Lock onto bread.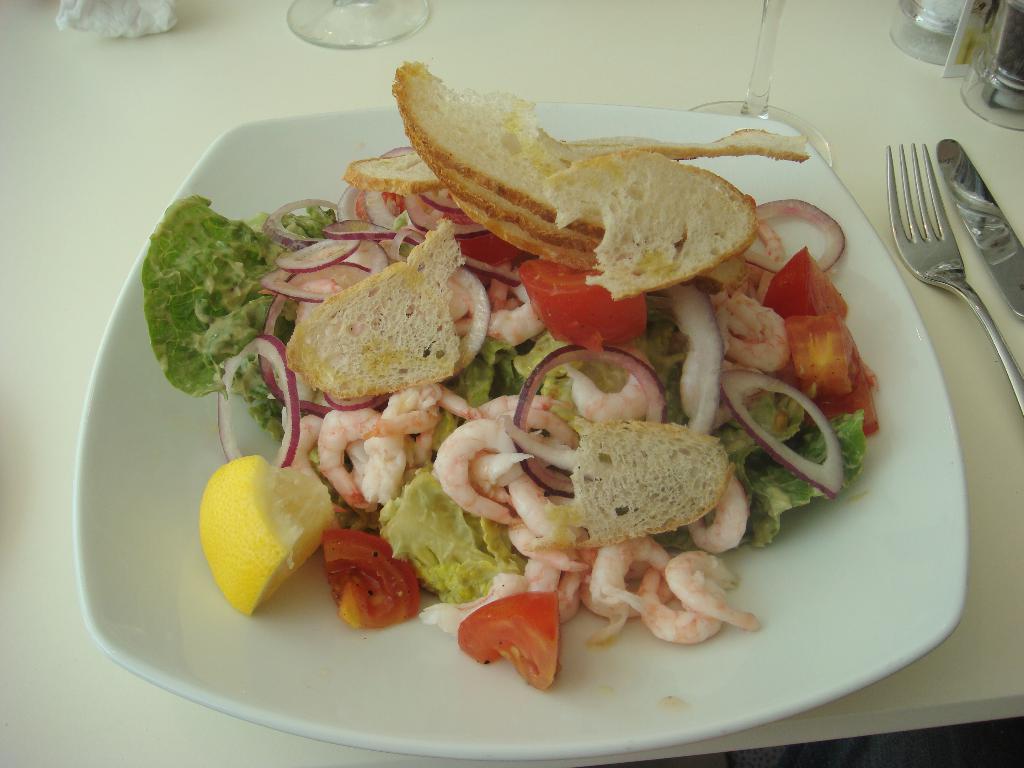
Locked: 285,214,448,403.
